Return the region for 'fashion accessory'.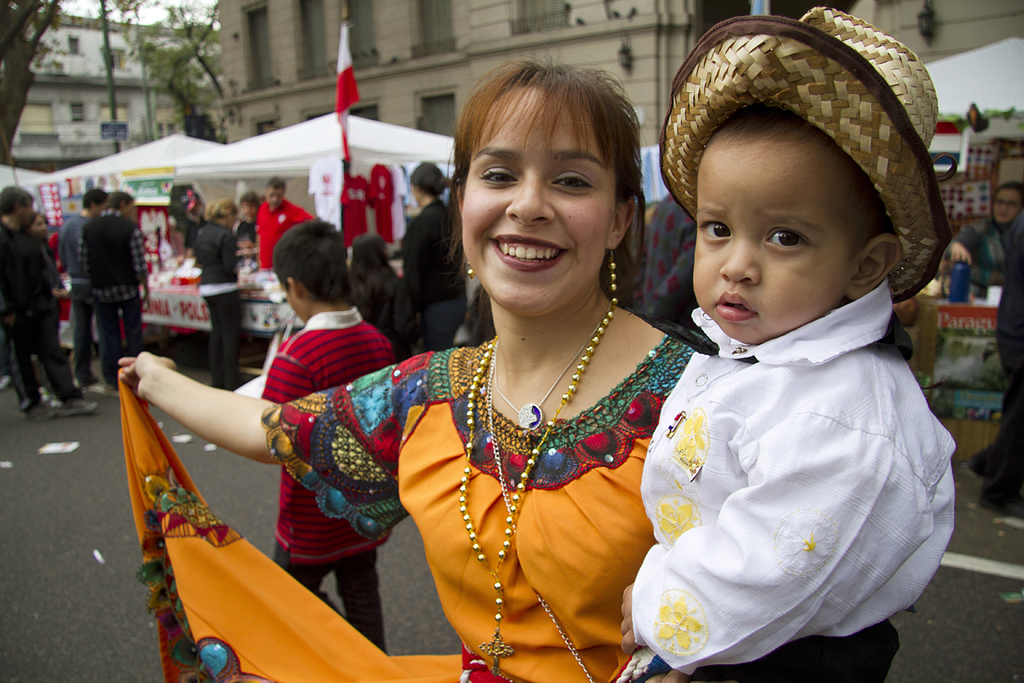
left=485, top=340, right=606, bottom=682.
